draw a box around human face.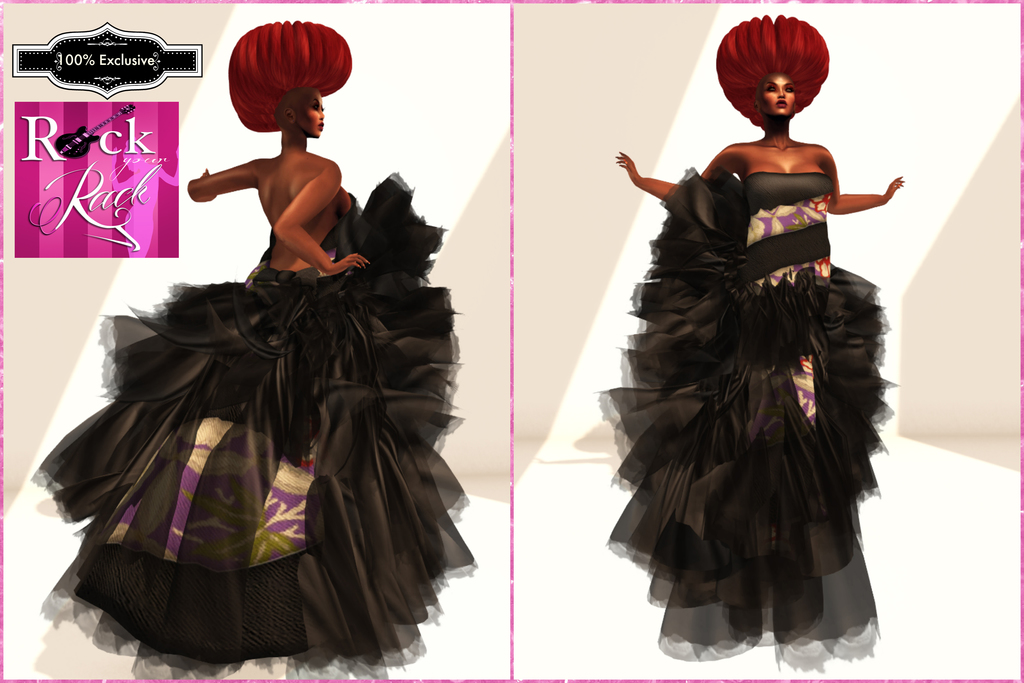
{"left": 762, "top": 68, "right": 801, "bottom": 120}.
